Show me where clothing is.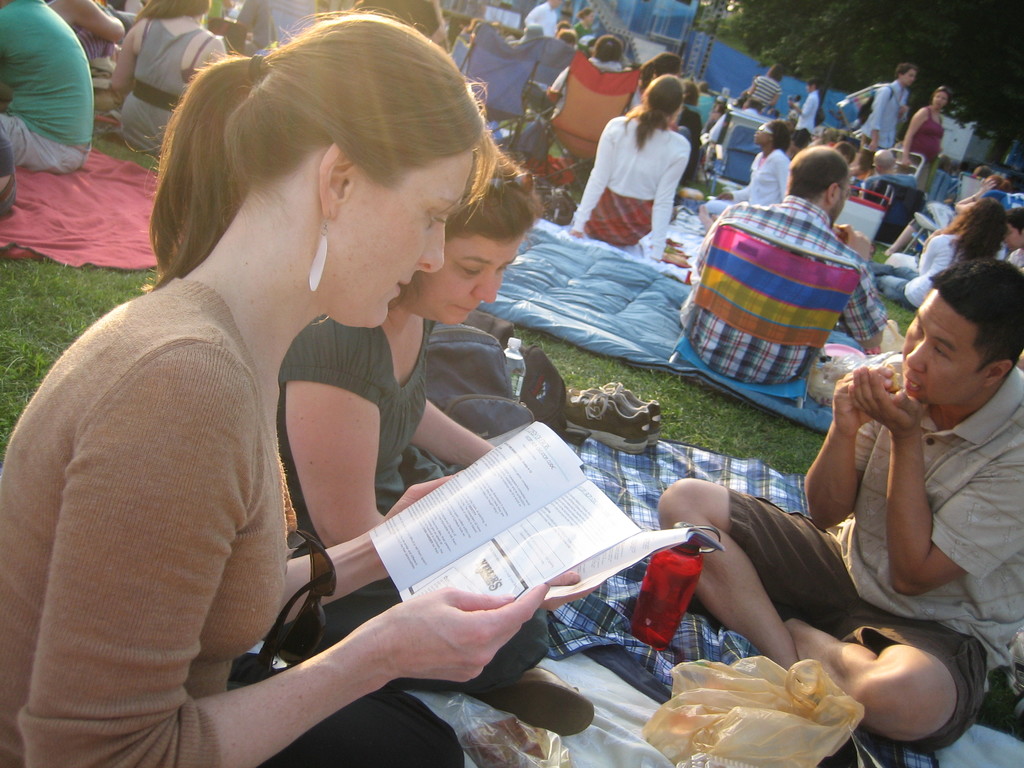
clothing is at locate(911, 106, 933, 177).
